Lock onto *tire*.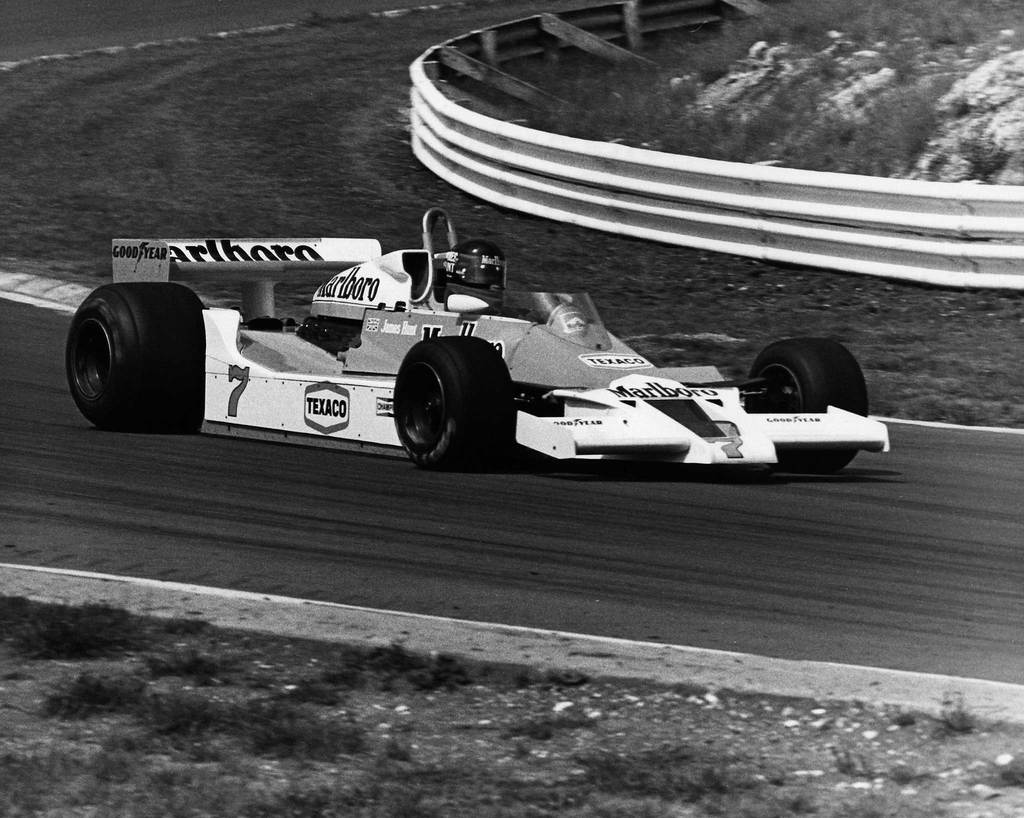
Locked: <bbox>742, 335, 867, 475</bbox>.
